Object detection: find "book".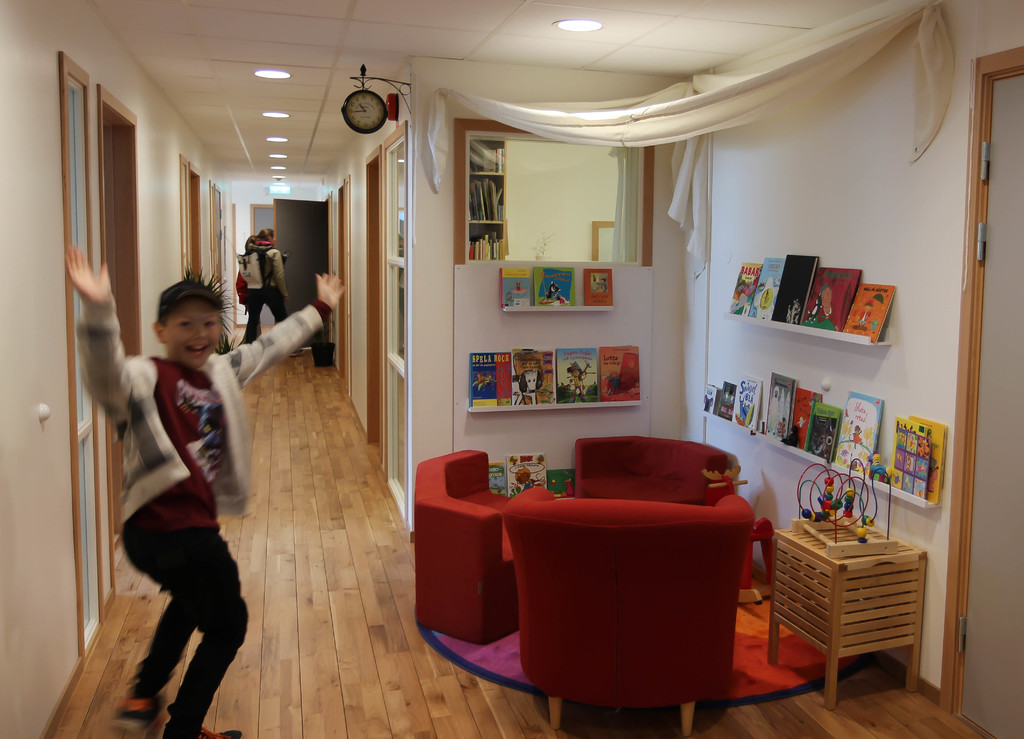
[x1=893, y1=425, x2=932, y2=499].
